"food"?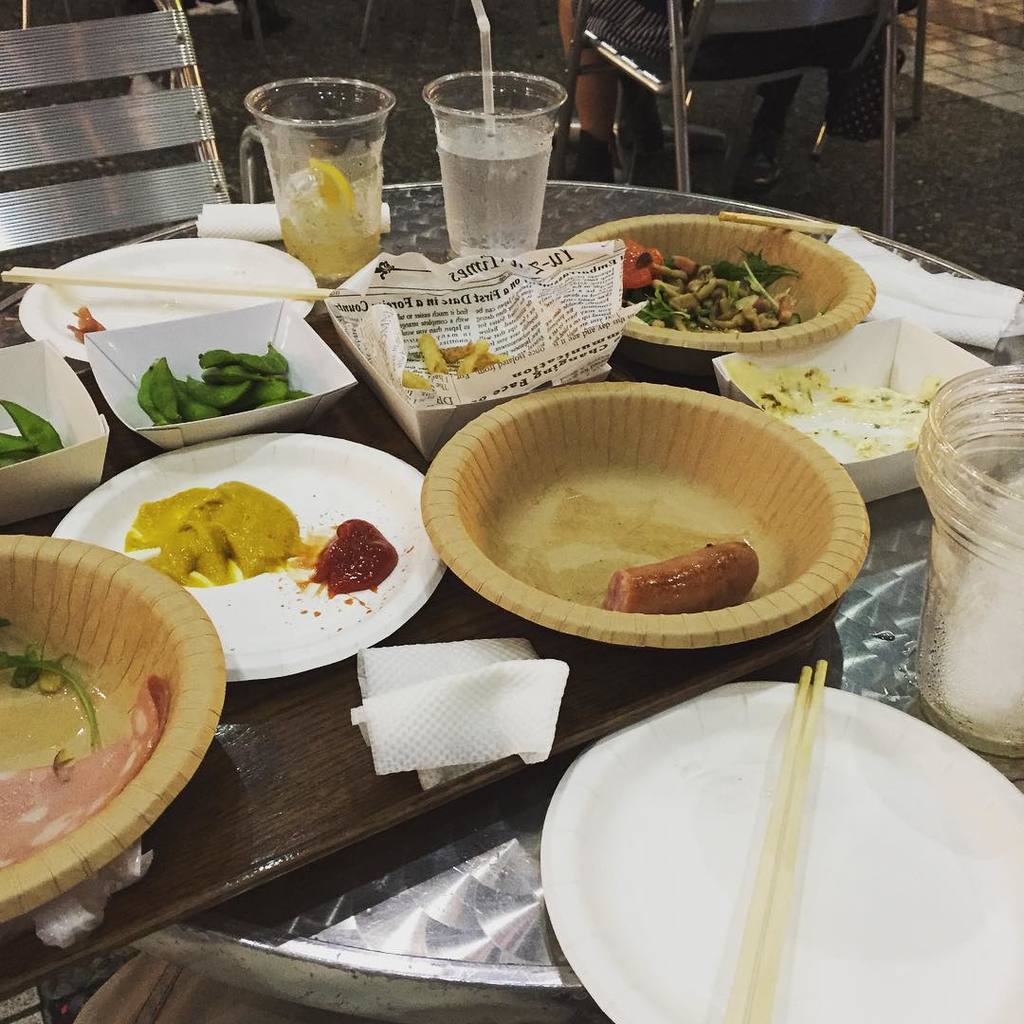
[0, 614, 168, 872]
